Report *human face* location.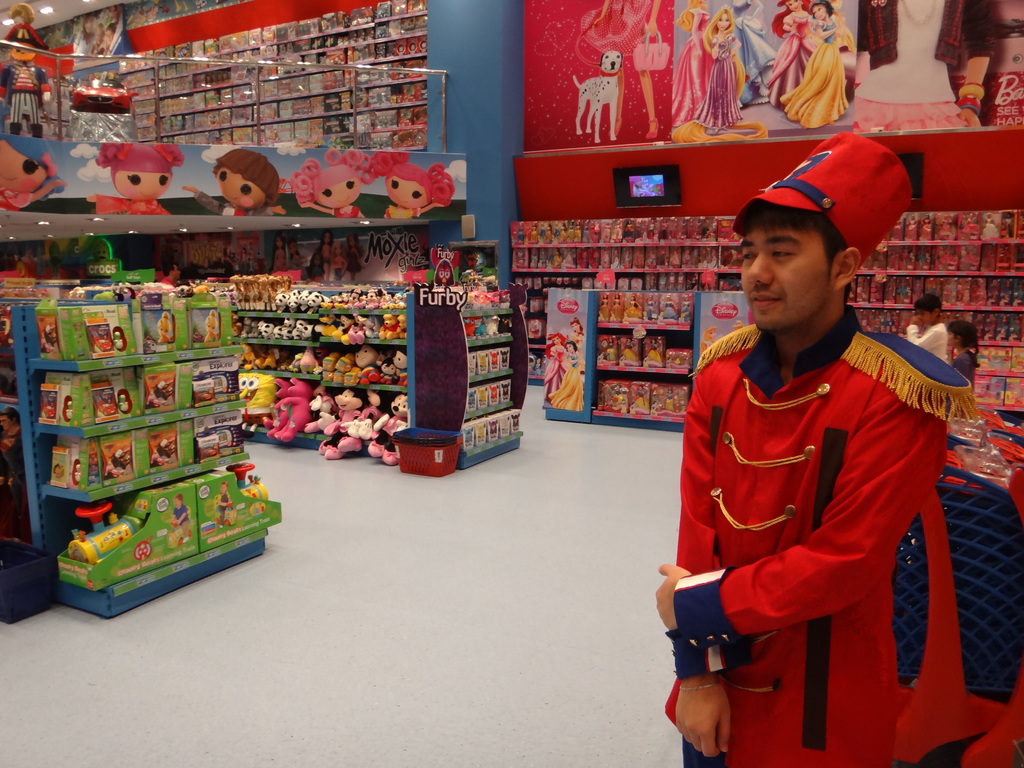
Report: (left=114, top=172, right=175, bottom=203).
